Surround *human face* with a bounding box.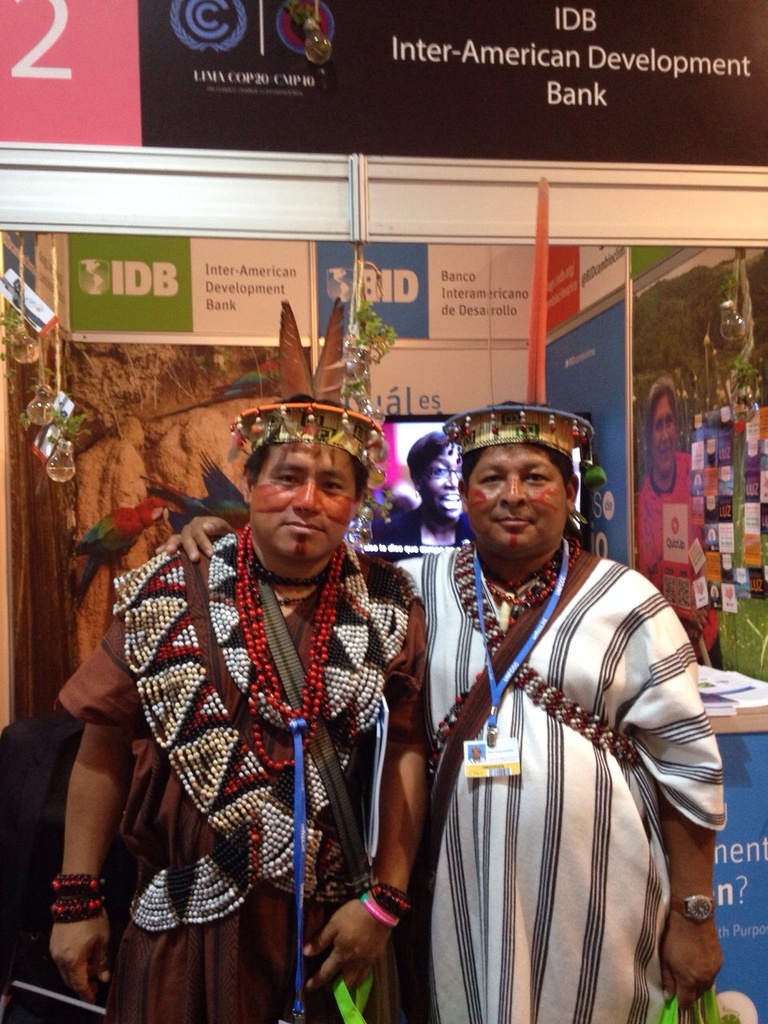
box=[650, 401, 676, 470].
